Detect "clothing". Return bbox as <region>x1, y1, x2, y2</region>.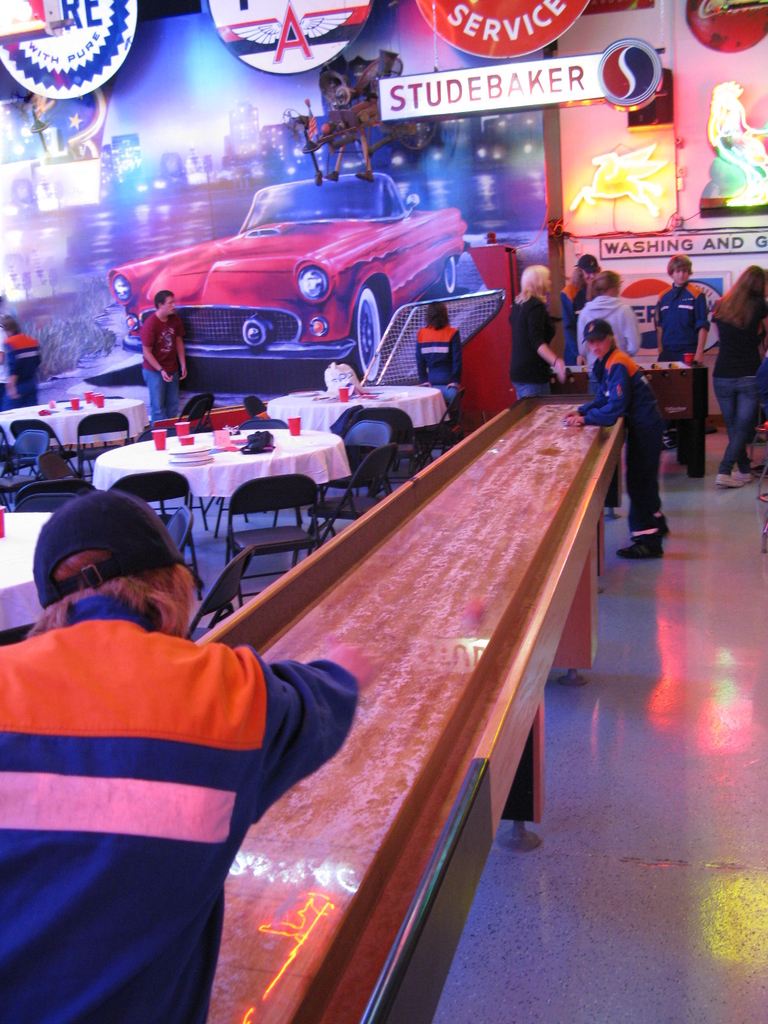
<region>142, 310, 189, 419</region>.
